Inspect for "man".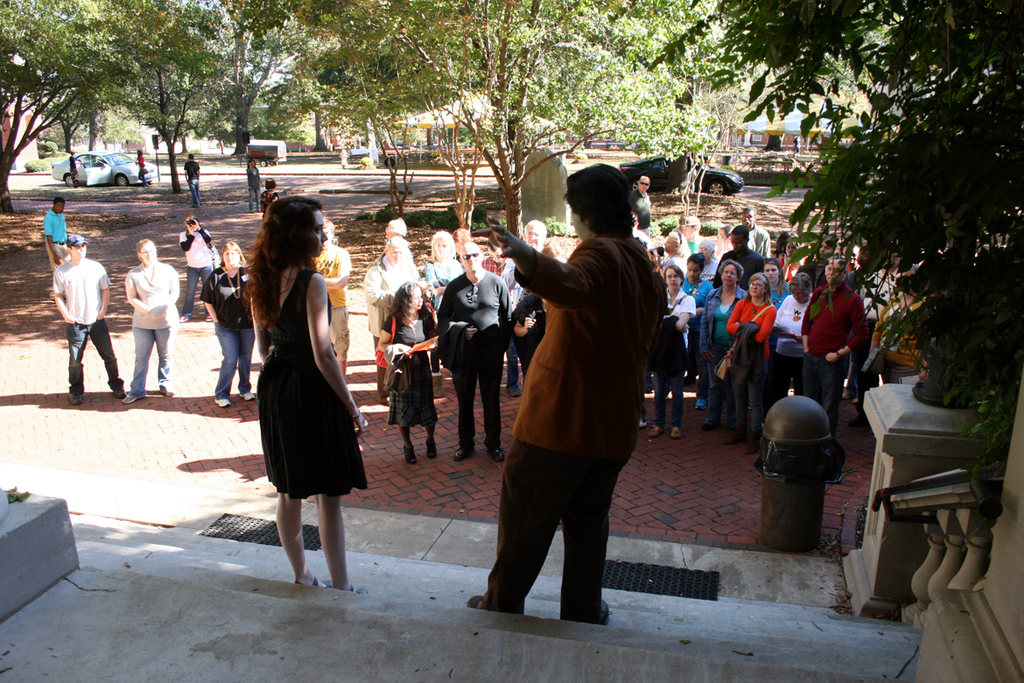
Inspection: 41,197,74,264.
